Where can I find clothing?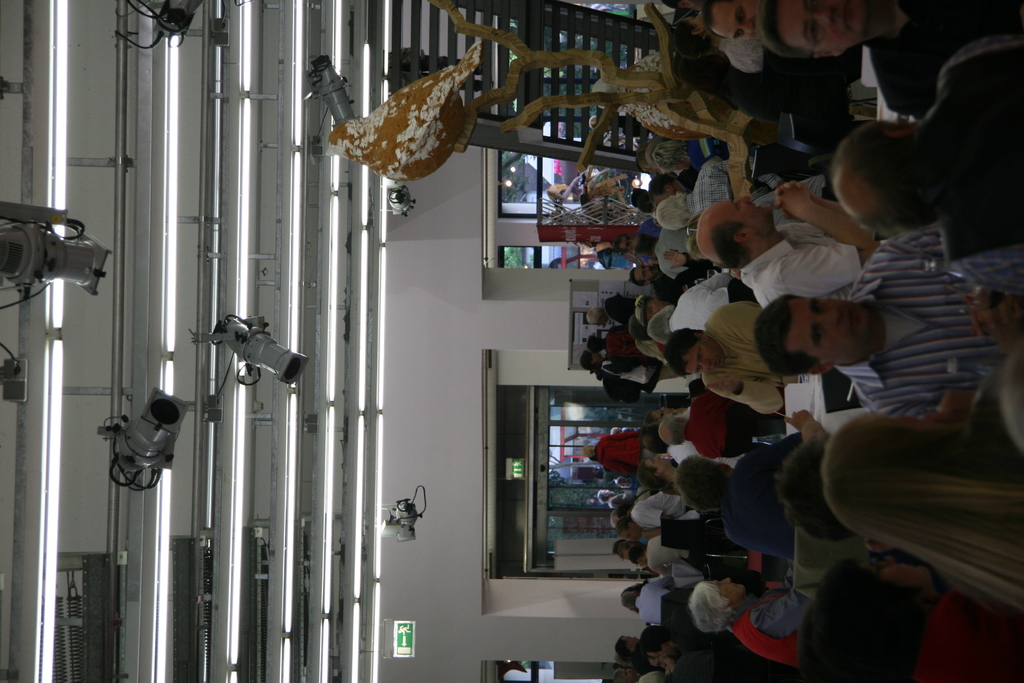
You can find it at [left=609, top=497, right=634, bottom=509].
